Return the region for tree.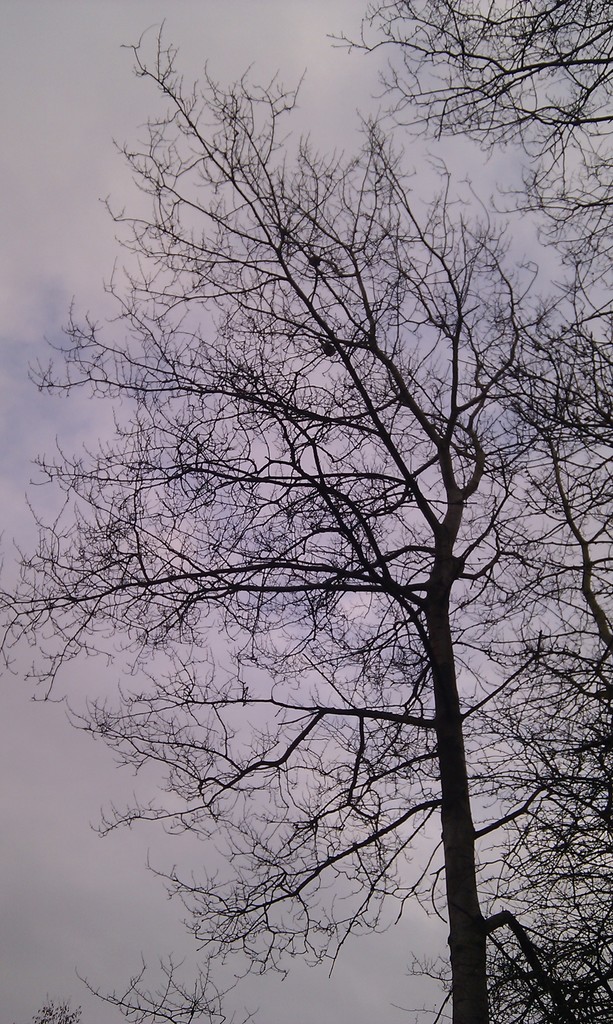
rect(464, 185, 612, 1023).
